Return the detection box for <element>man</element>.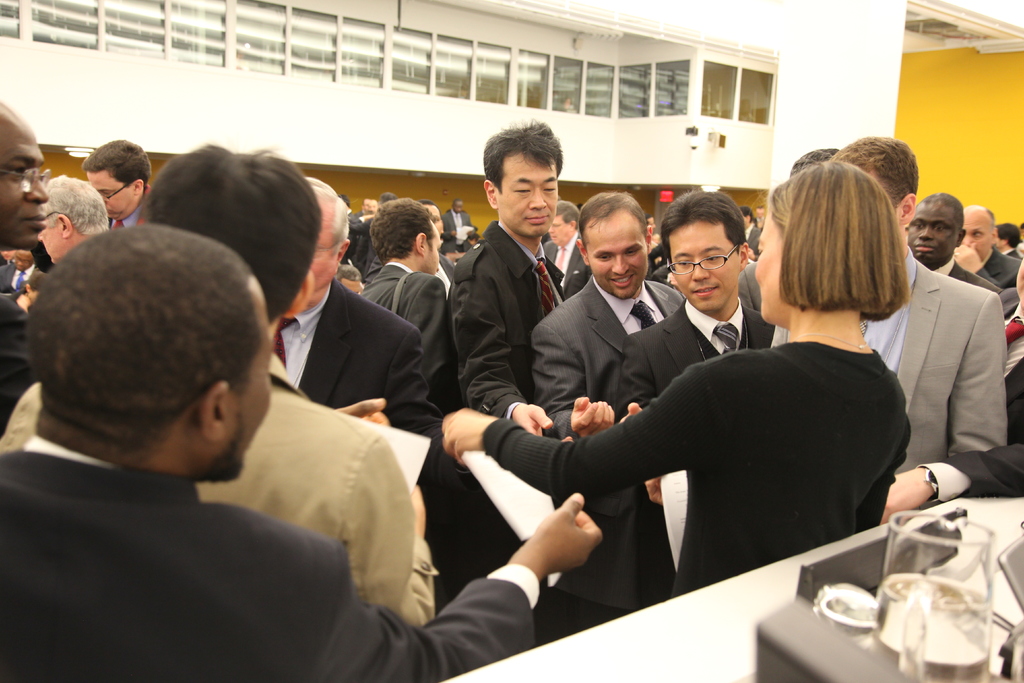
pyautogui.locateOnScreen(820, 136, 999, 529).
